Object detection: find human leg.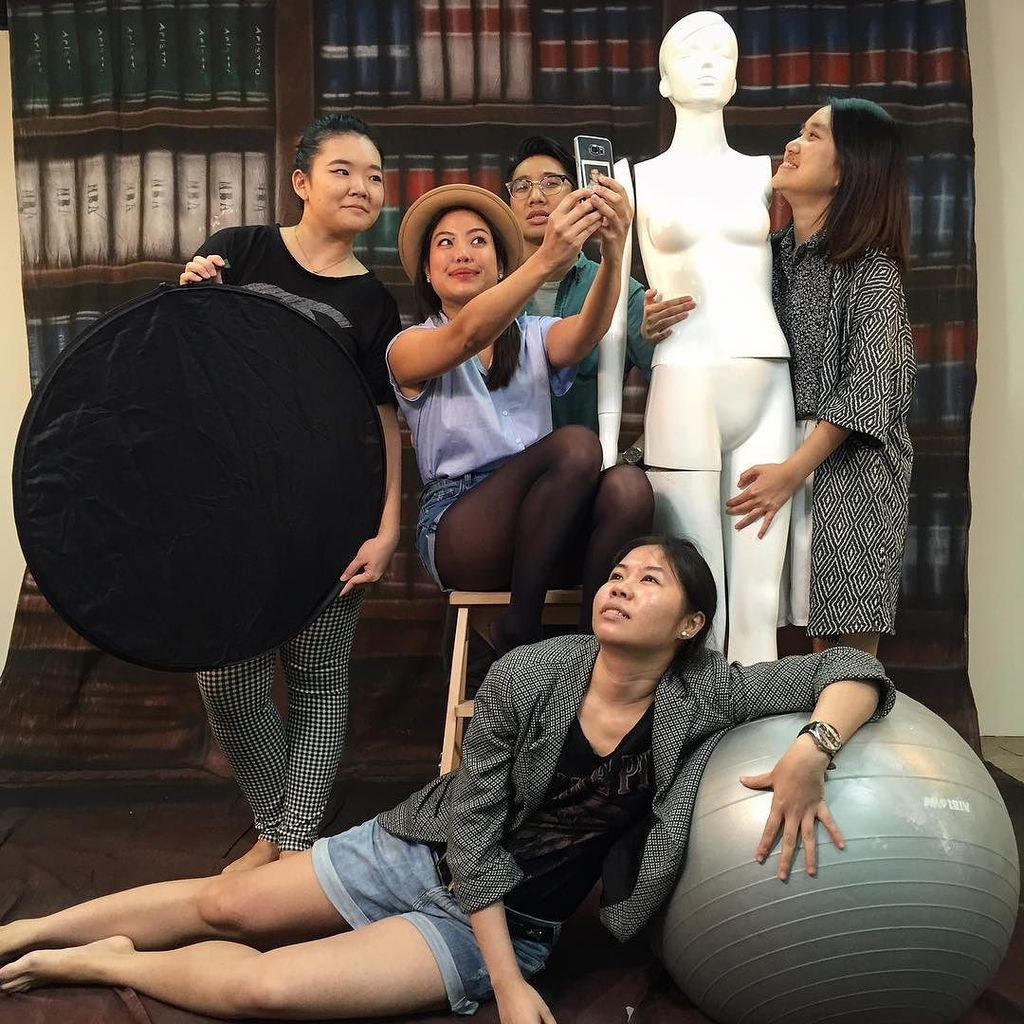
<region>721, 353, 814, 659</region>.
